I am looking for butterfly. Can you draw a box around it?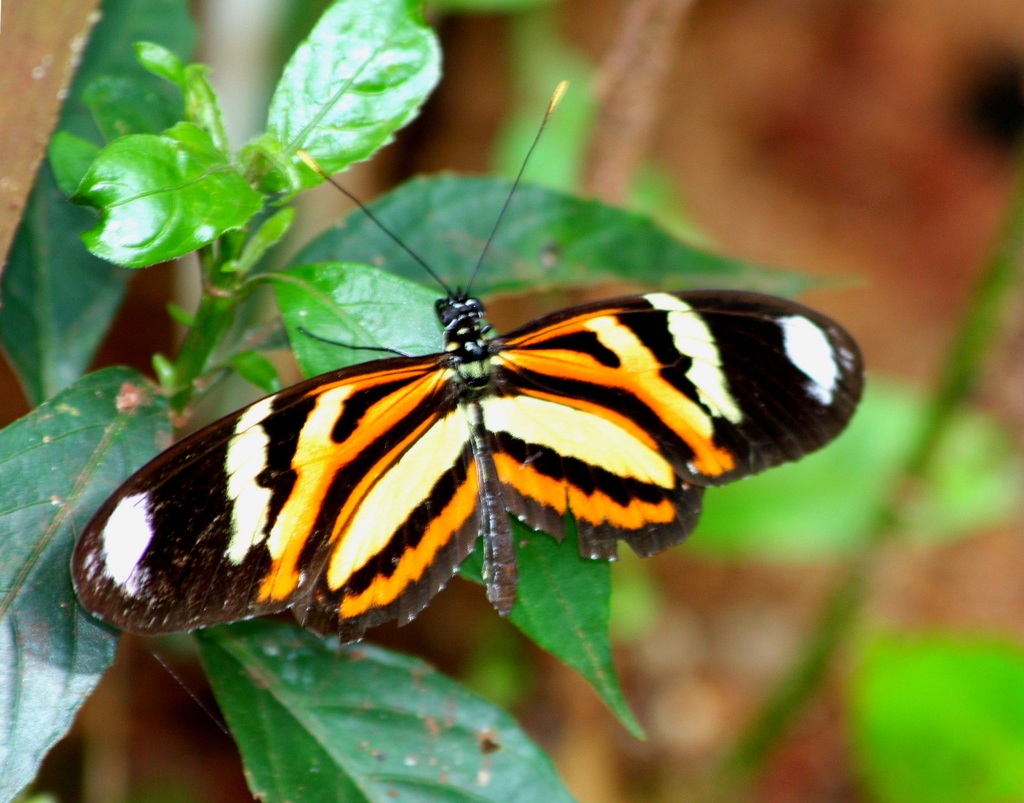
Sure, the bounding box is region(71, 76, 868, 649).
